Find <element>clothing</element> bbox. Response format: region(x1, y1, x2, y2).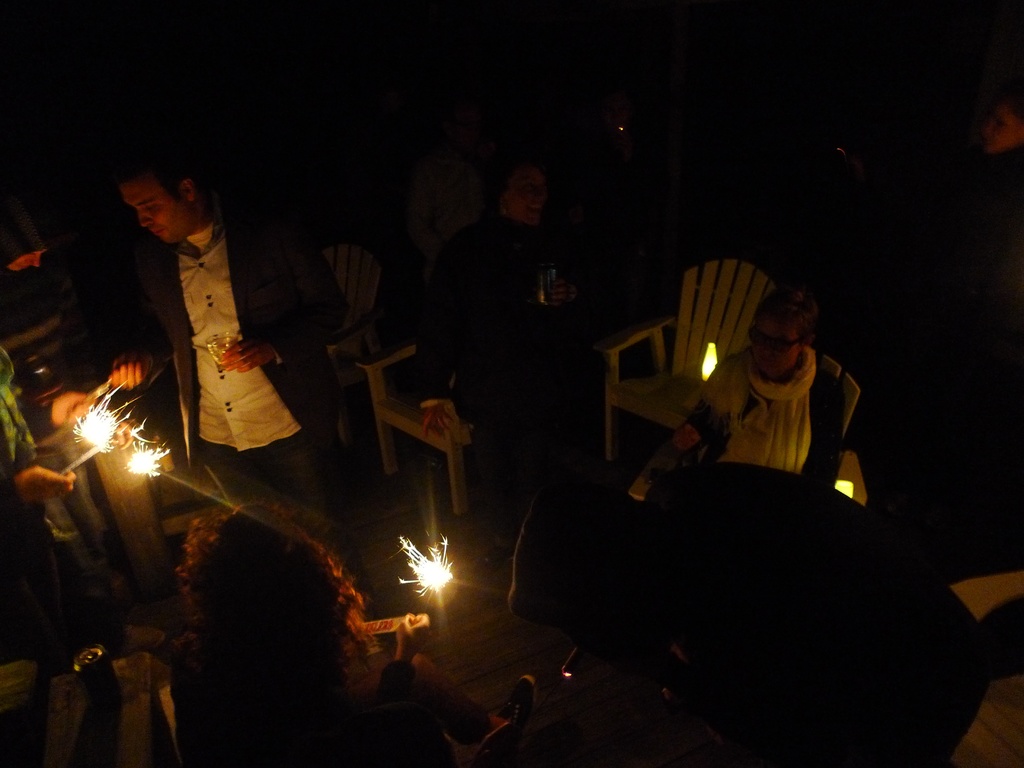
region(649, 462, 994, 767).
